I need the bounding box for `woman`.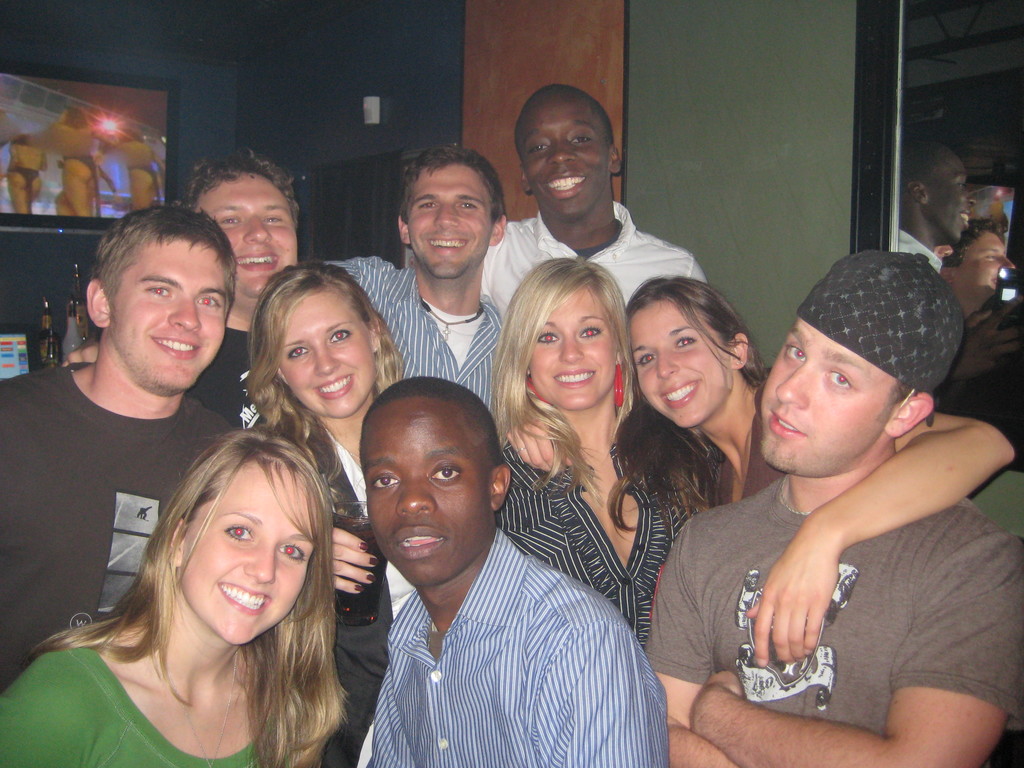
Here it is: bbox=[600, 273, 1023, 667].
